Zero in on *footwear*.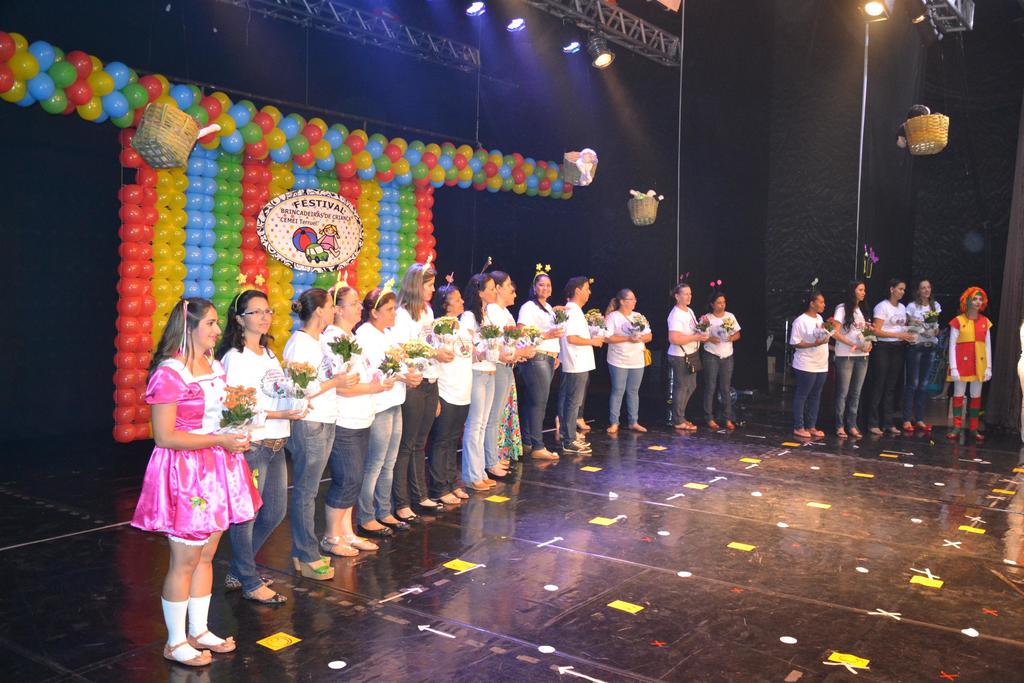
Zeroed in: <bbox>495, 459, 515, 472</bbox>.
